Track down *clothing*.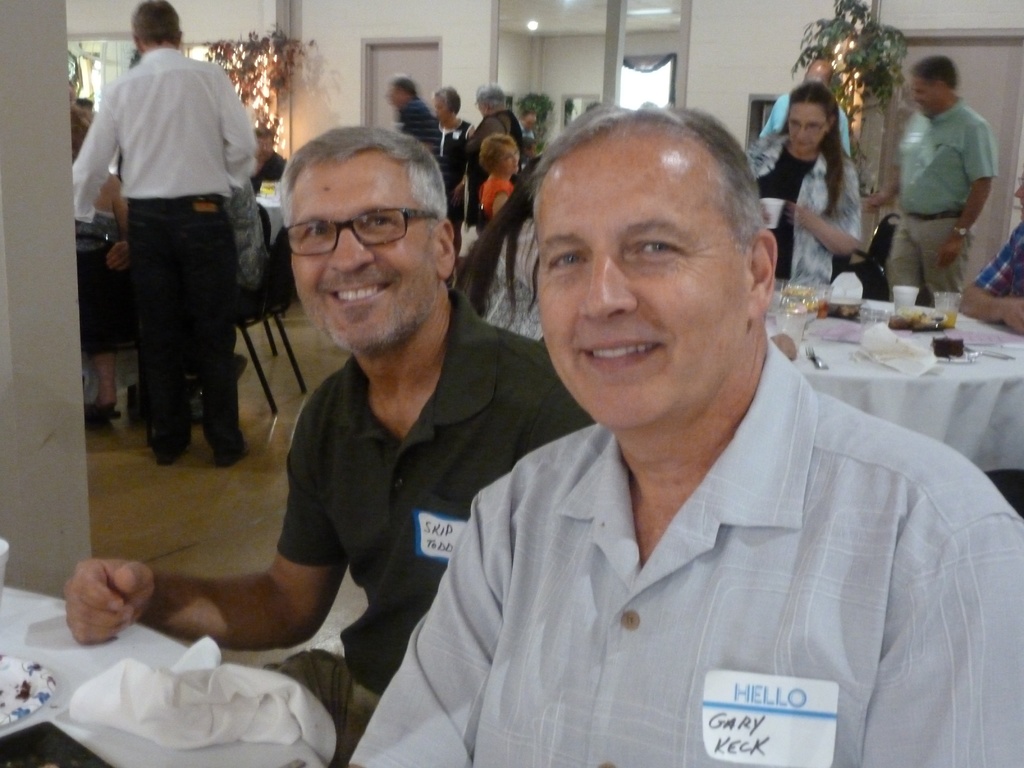
Tracked to box(193, 176, 270, 396).
